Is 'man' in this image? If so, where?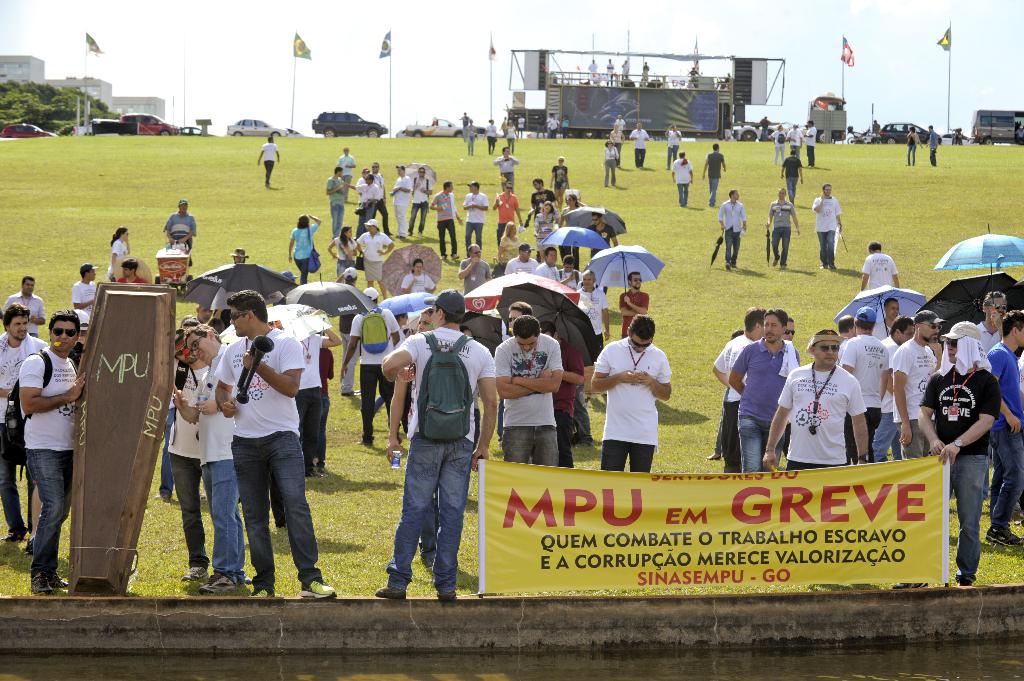
Yes, at (374, 285, 495, 593).
